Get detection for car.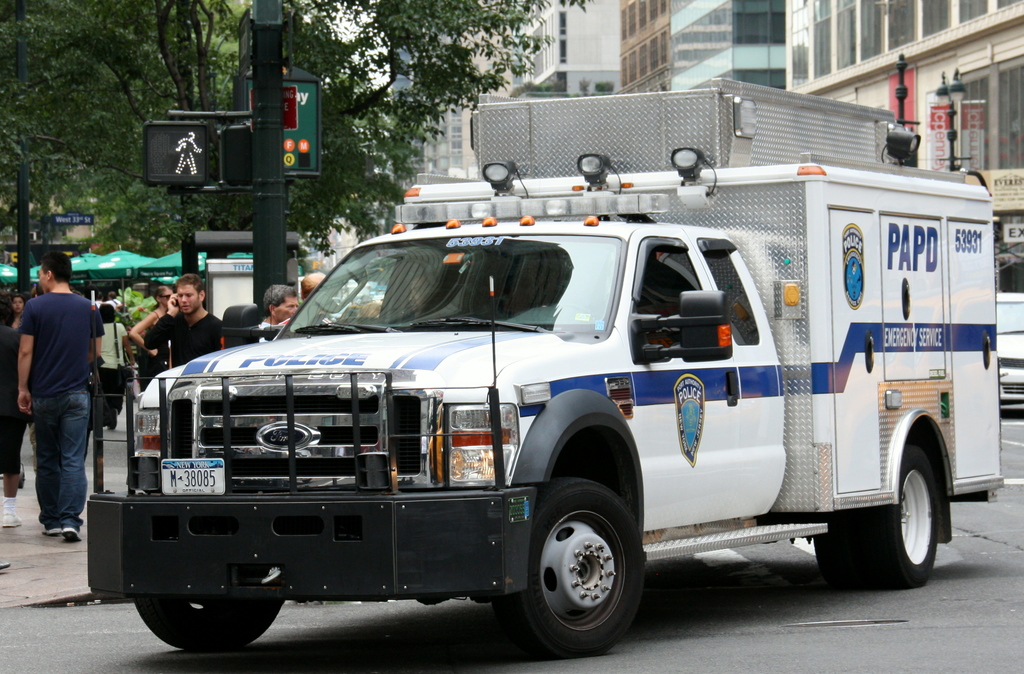
Detection: <bbox>996, 292, 1023, 409</bbox>.
